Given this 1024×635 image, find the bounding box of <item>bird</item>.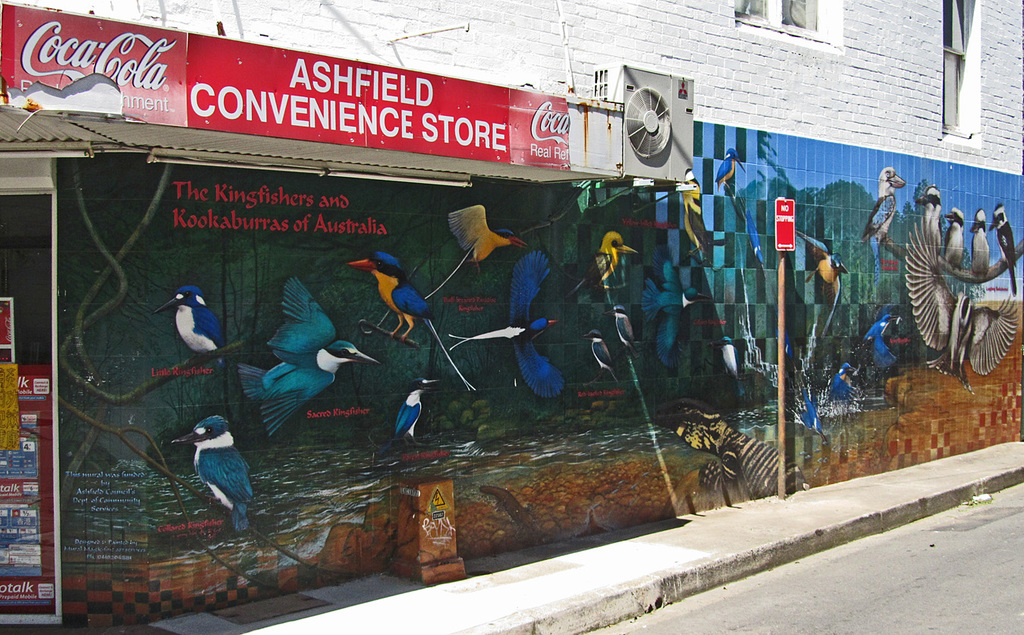
[825,362,857,403].
